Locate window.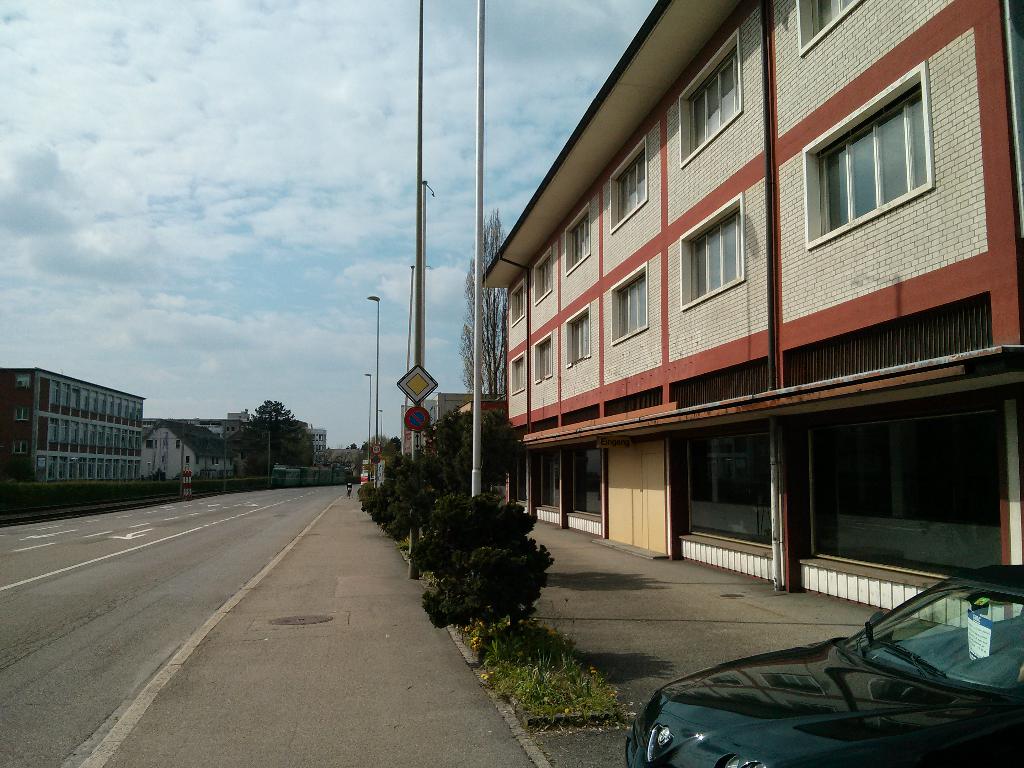
Bounding box: 688/44/739/159.
